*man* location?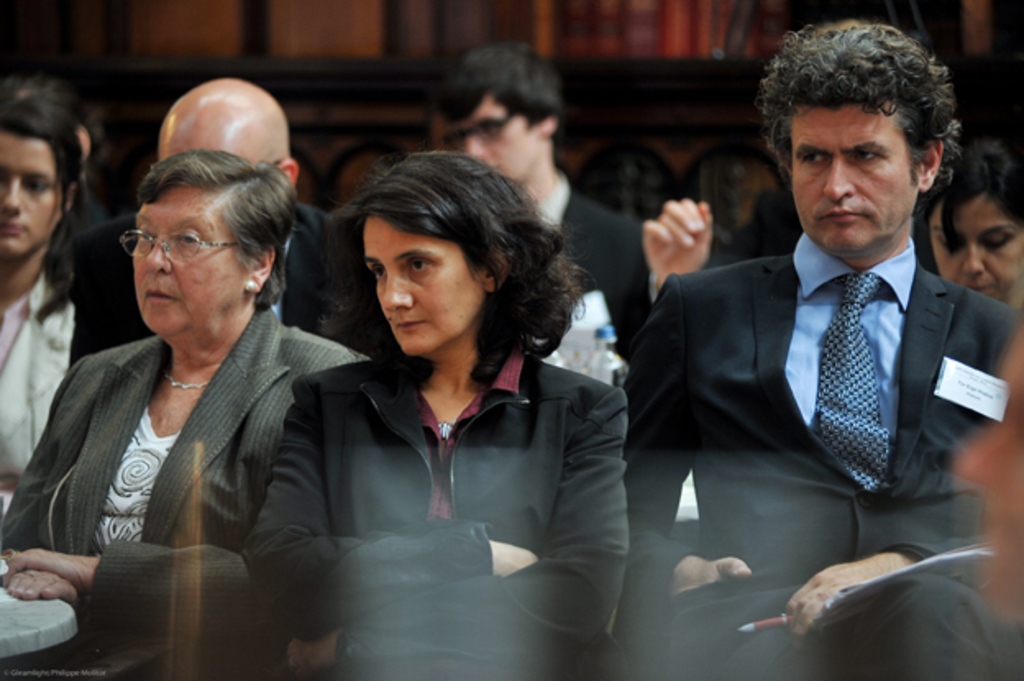
(619, 25, 1022, 679)
